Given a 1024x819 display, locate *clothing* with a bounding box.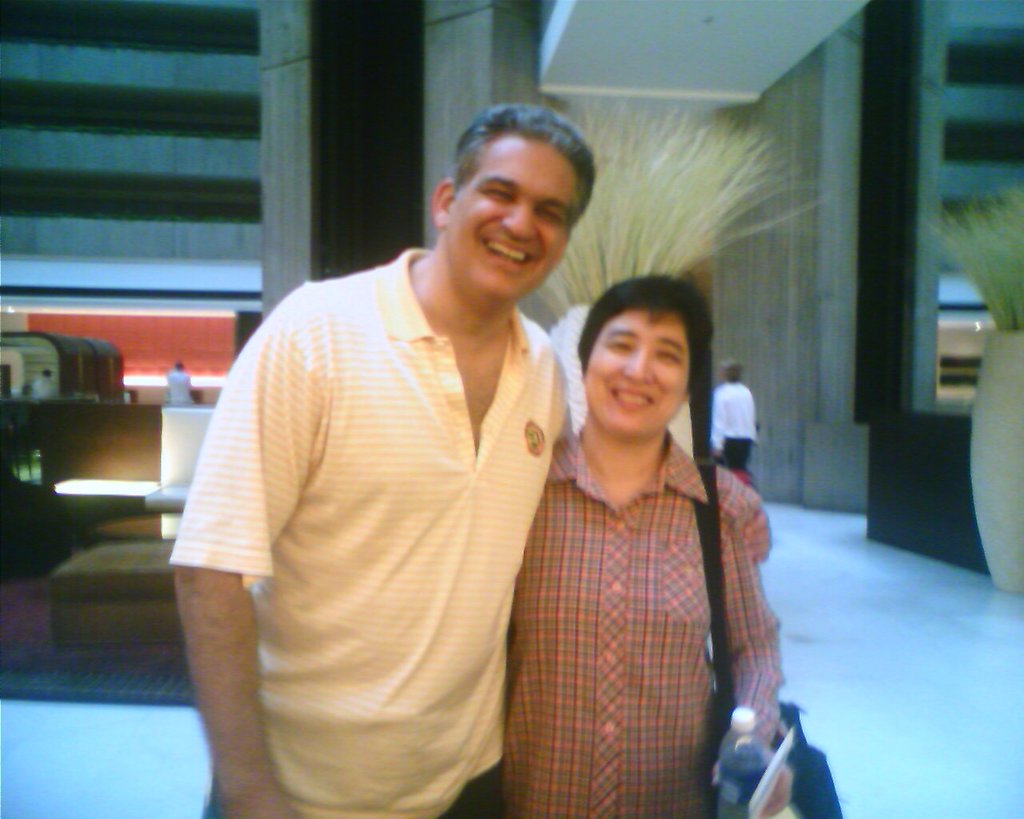
Located: 722:439:747:470.
